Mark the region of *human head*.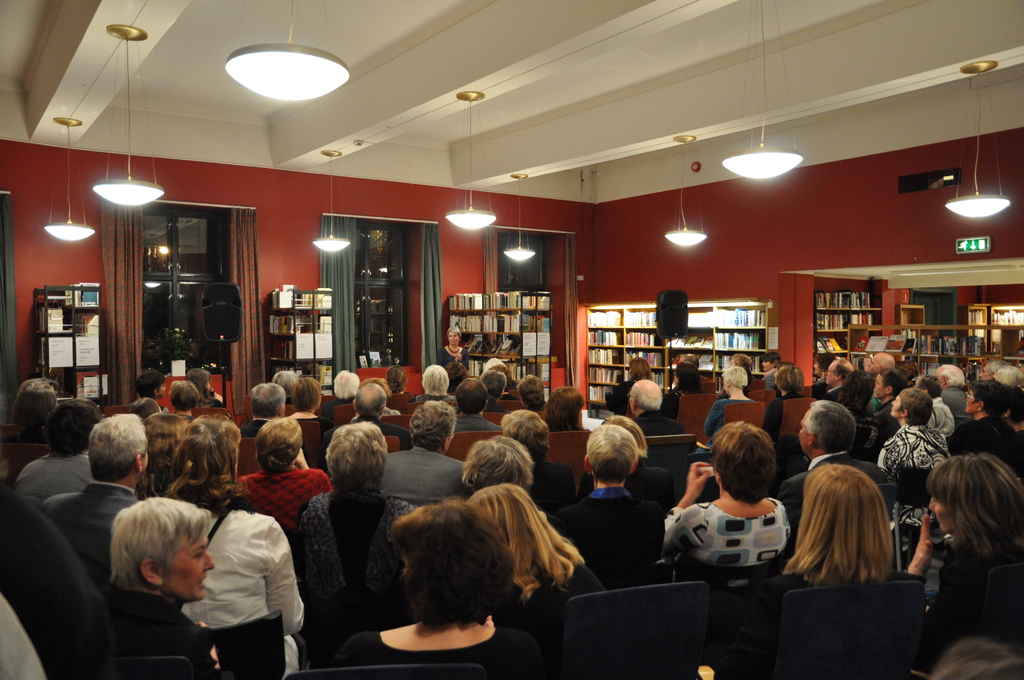
Region: x1=582, y1=423, x2=636, y2=482.
